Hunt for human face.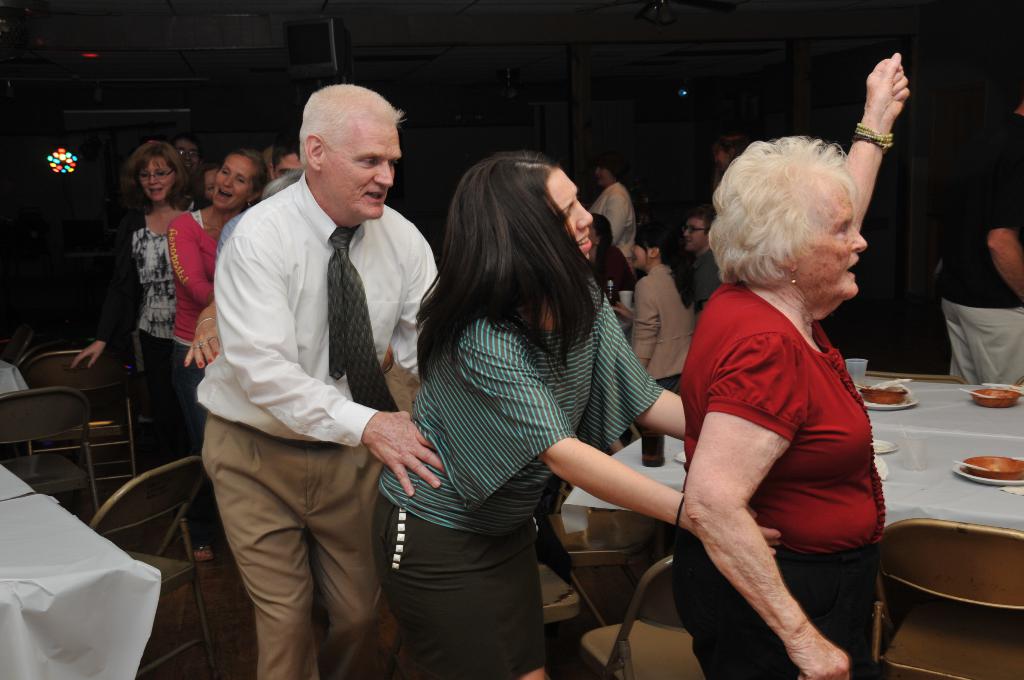
Hunted down at bbox=[685, 219, 706, 254].
